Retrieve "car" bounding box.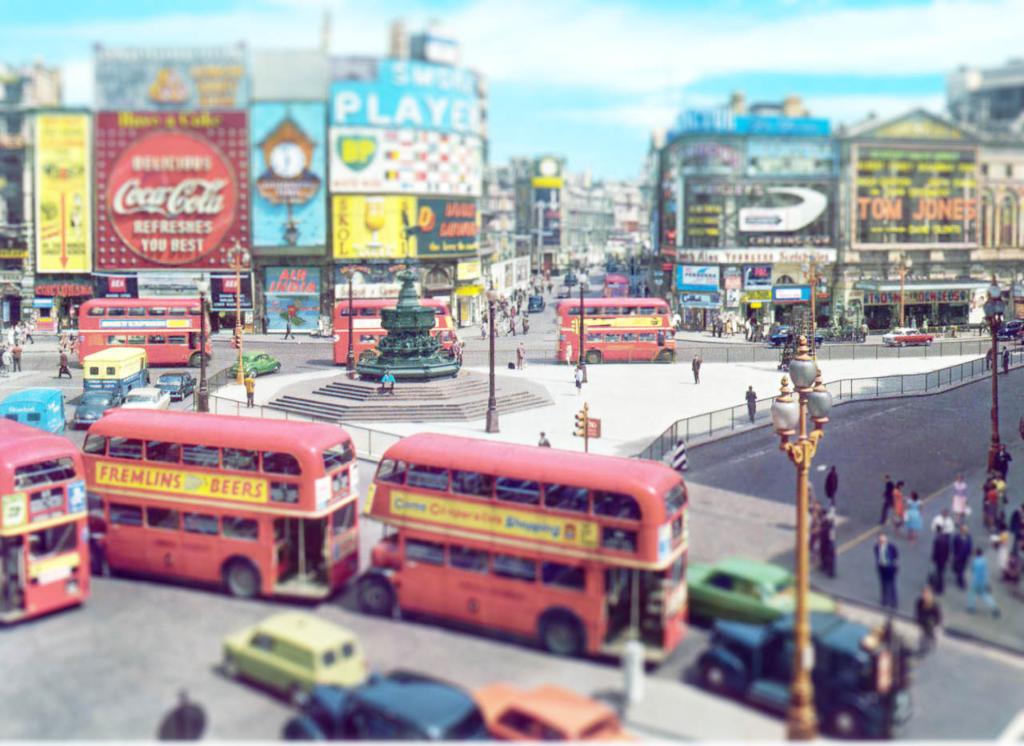
Bounding box: [155, 367, 200, 398].
